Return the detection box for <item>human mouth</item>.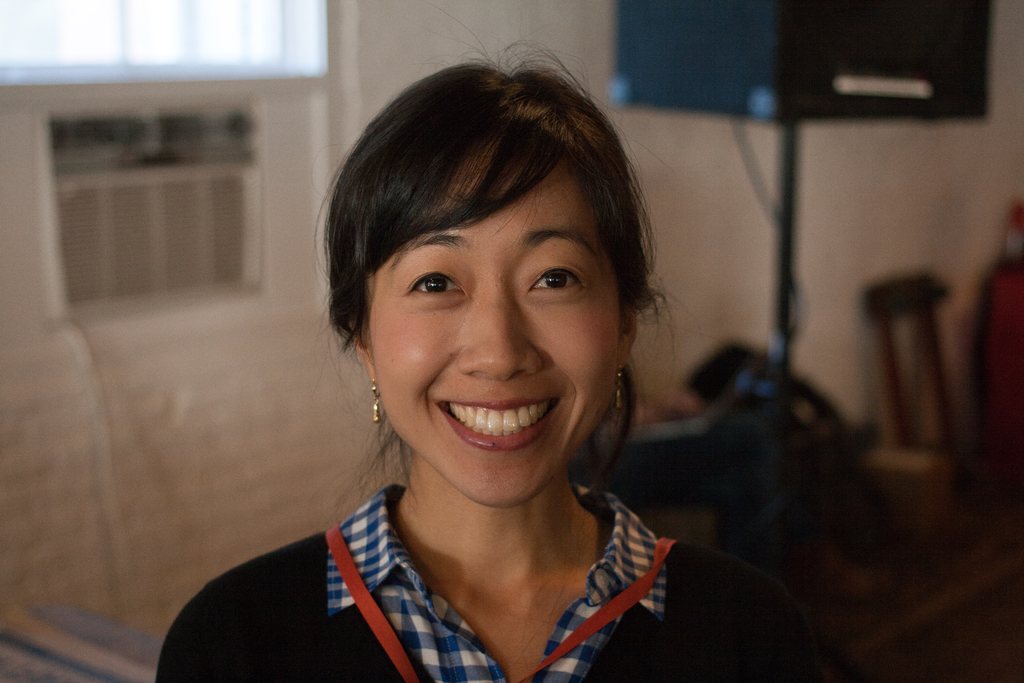
bbox(420, 393, 570, 452).
